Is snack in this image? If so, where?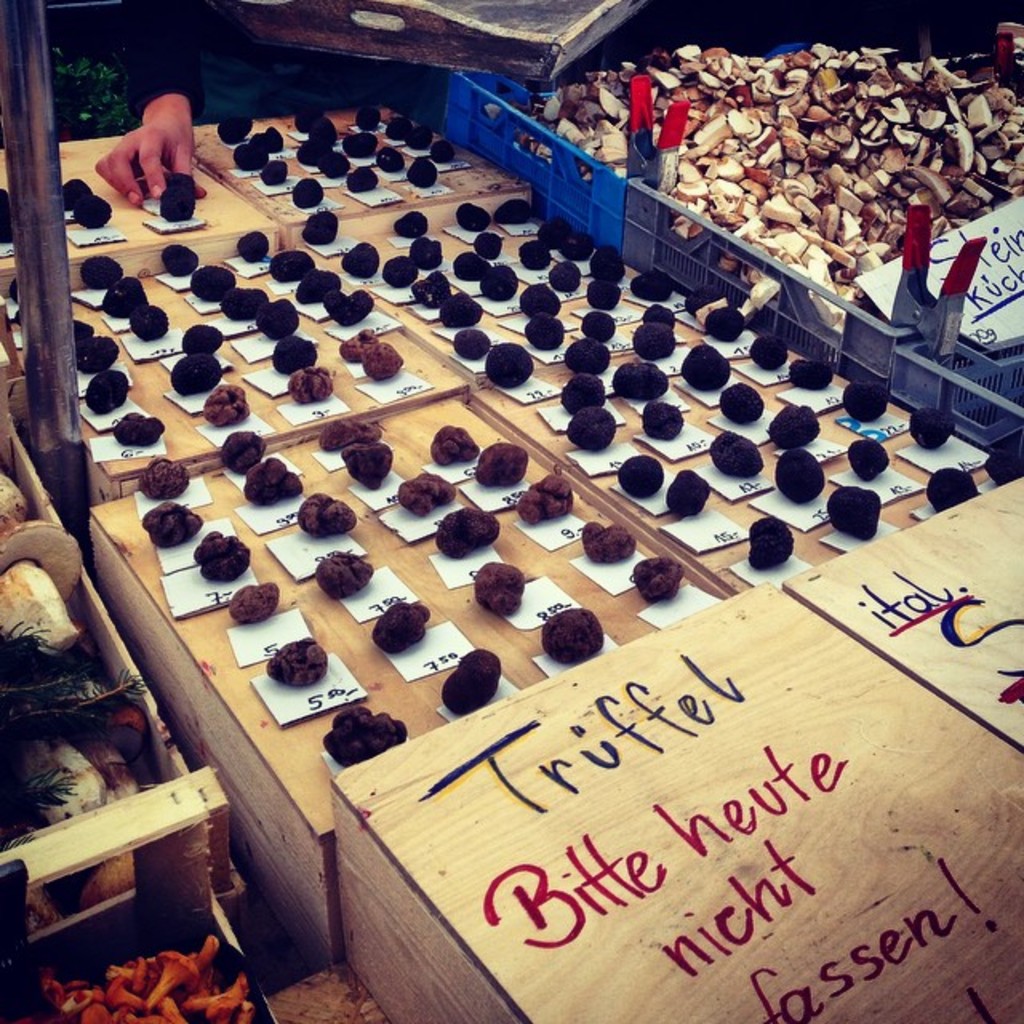
Yes, at (left=418, top=240, right=456, bottom=266).
